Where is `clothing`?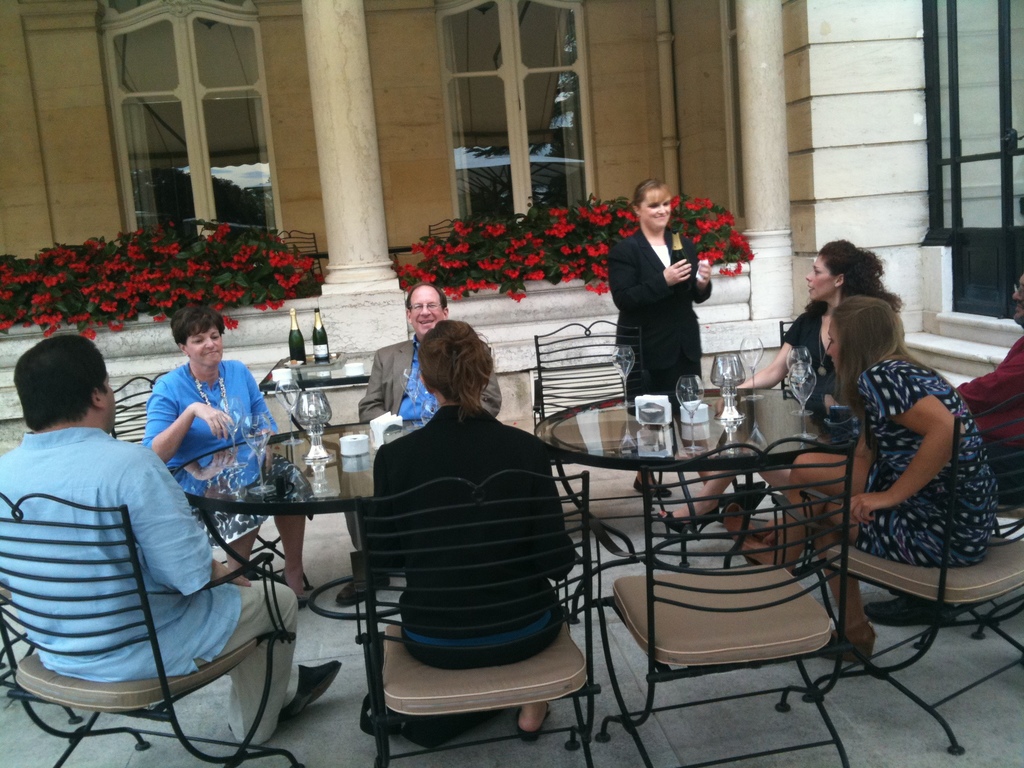
l=0, t=431, r=291, b=745.
